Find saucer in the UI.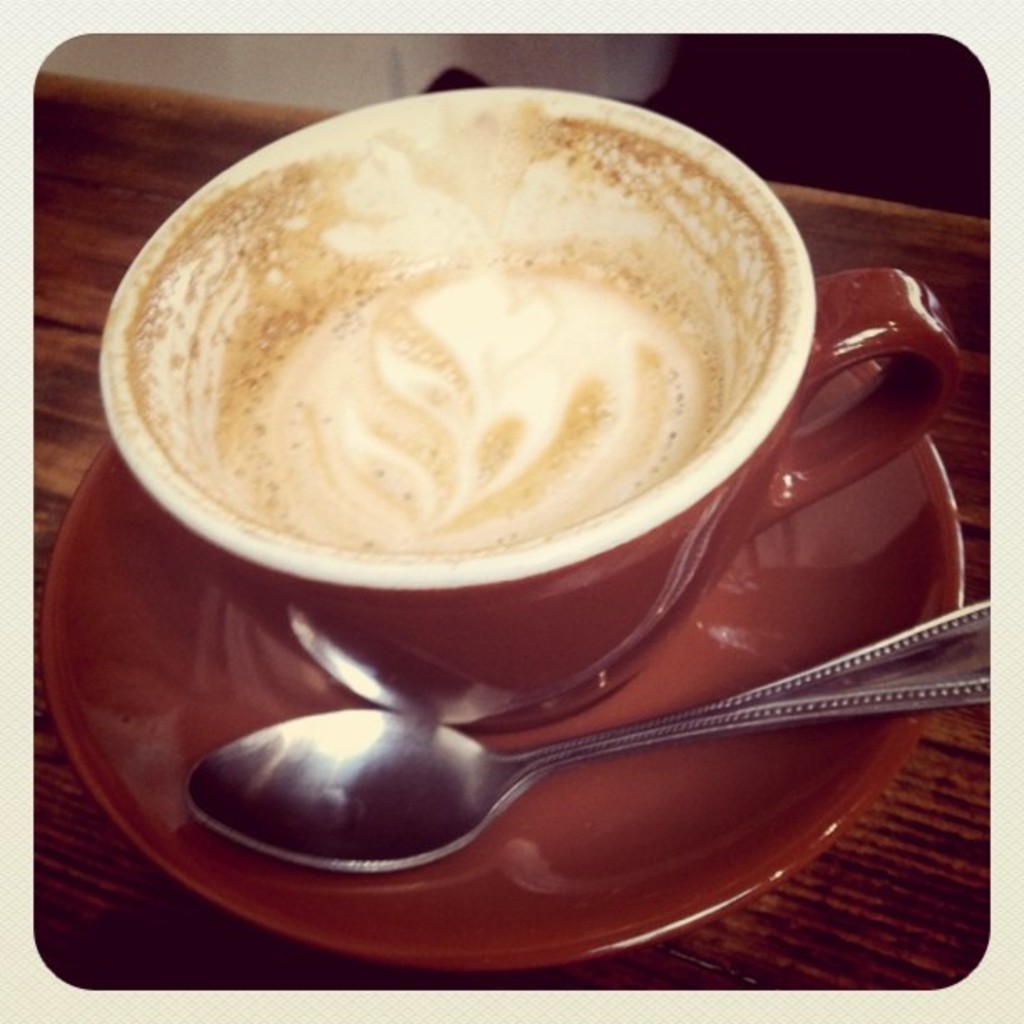
UI element at left=37, top=361, right=965, bottom=977.
